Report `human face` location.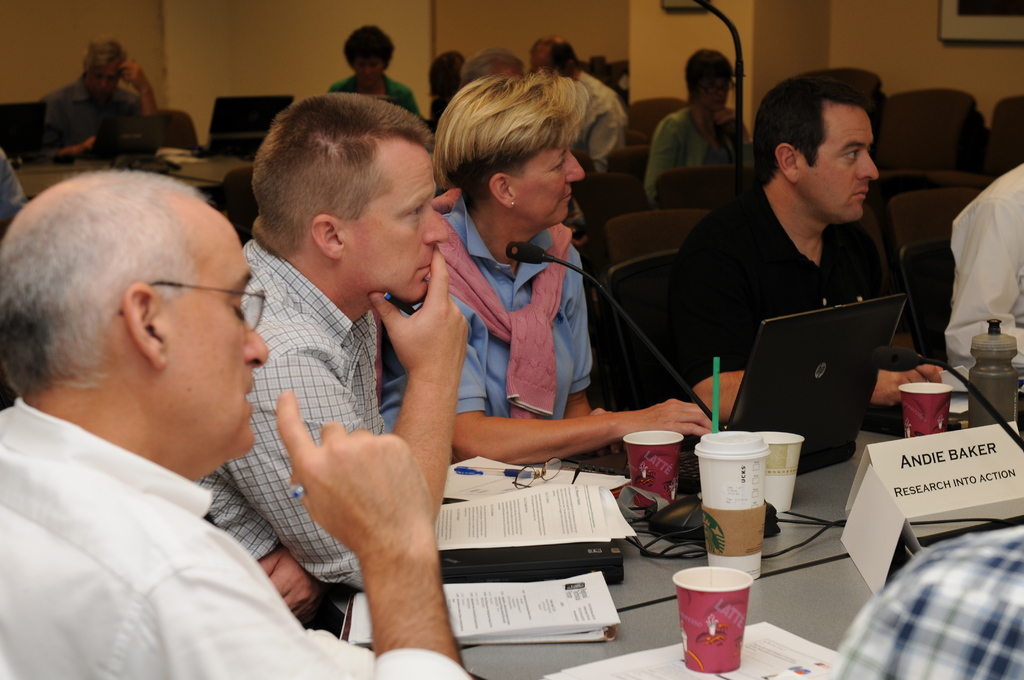
Report: [left=798, top=105, right=878, bottom=221].
